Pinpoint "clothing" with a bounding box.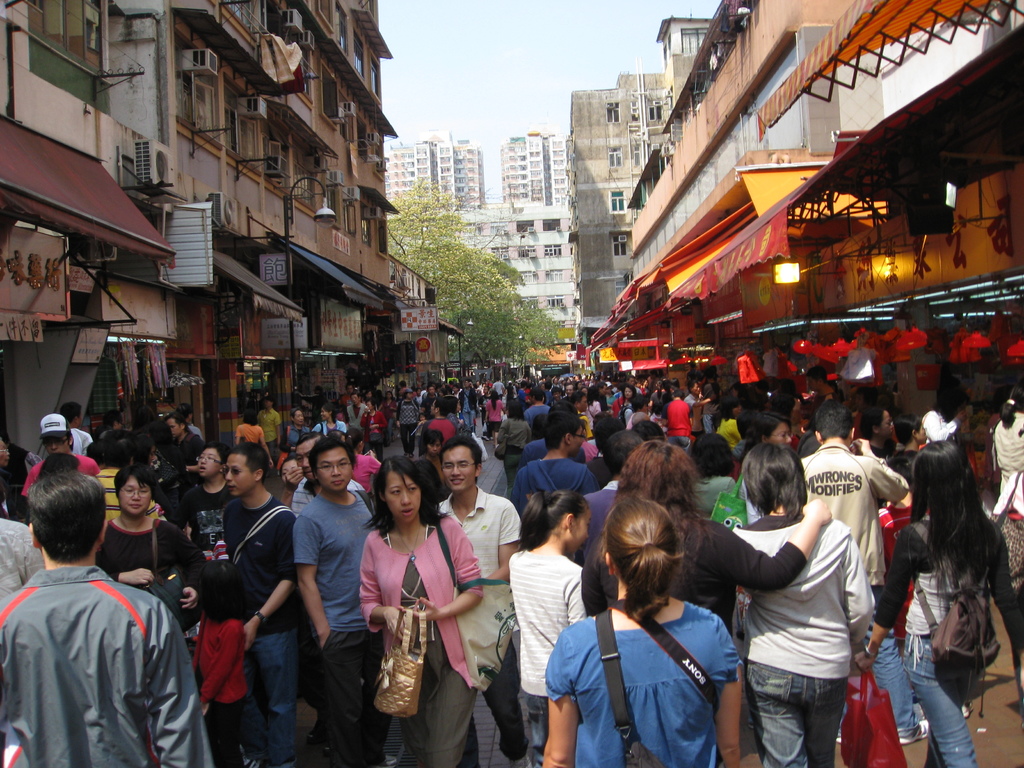
[175,483,237,552].
